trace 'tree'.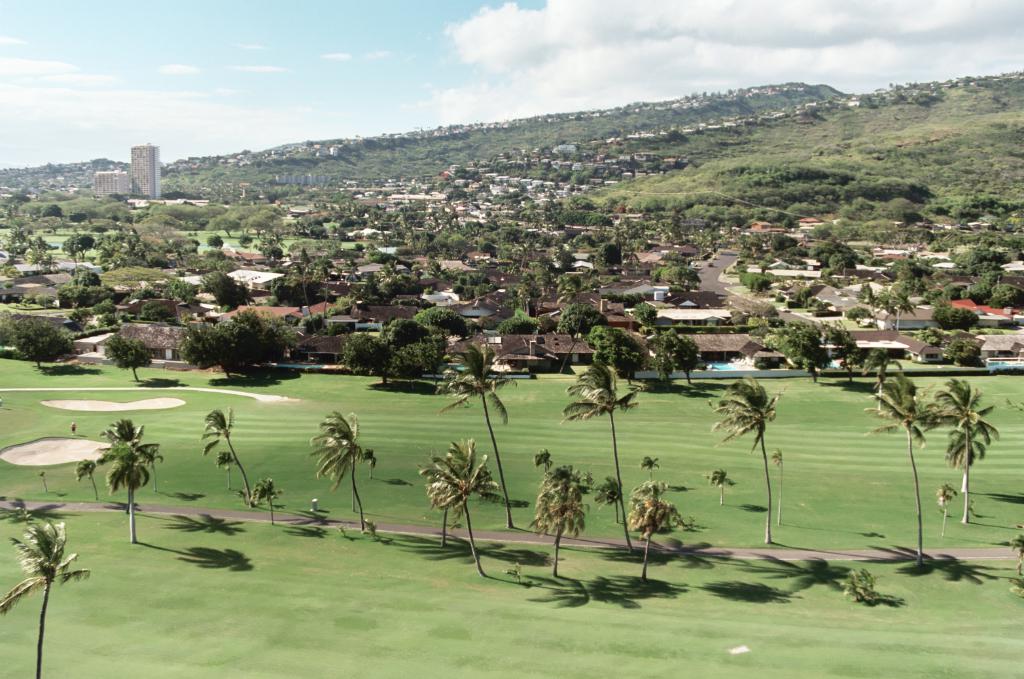
Traced to (left=368, top=242, right=428, bottom=270).
